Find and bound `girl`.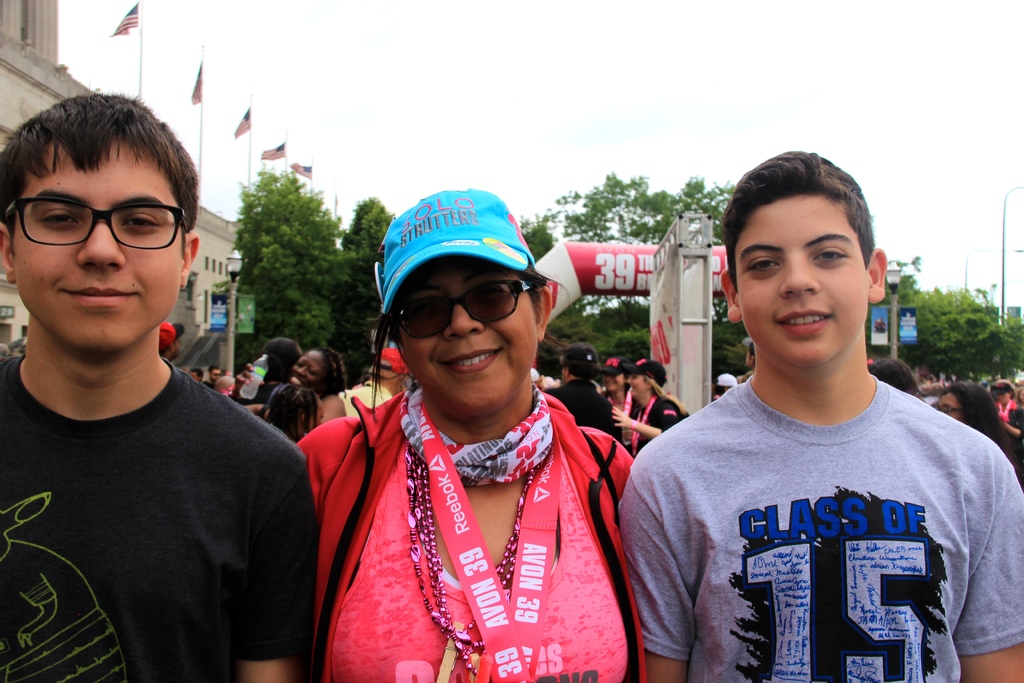
Bound: (left=599, top=361, right=689, bottom=445).
